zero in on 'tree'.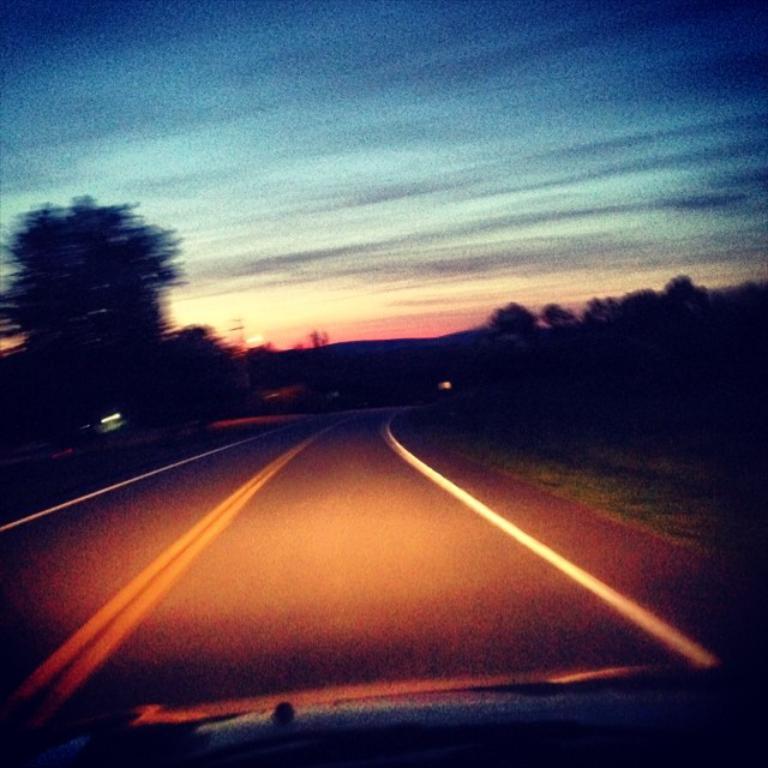
Zeroed in: [0,197,184,338].
